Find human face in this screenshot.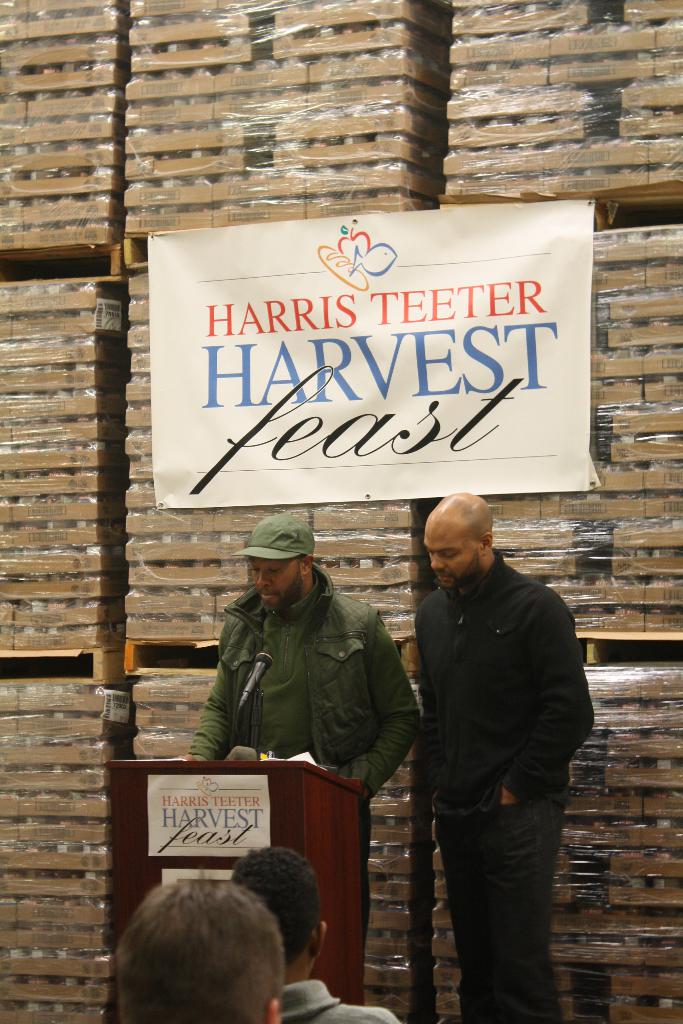
The bounding box for human face is (left=247, top=556, right=303, bottom=610).
